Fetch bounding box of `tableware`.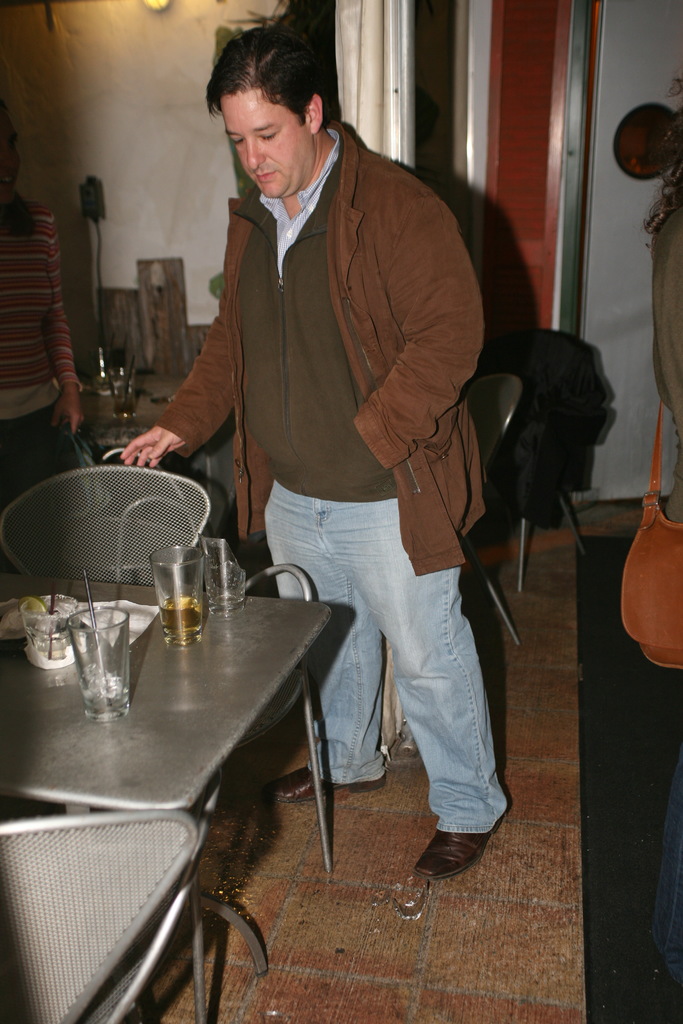
Bbox: locate(96, 351, 140, 426).
